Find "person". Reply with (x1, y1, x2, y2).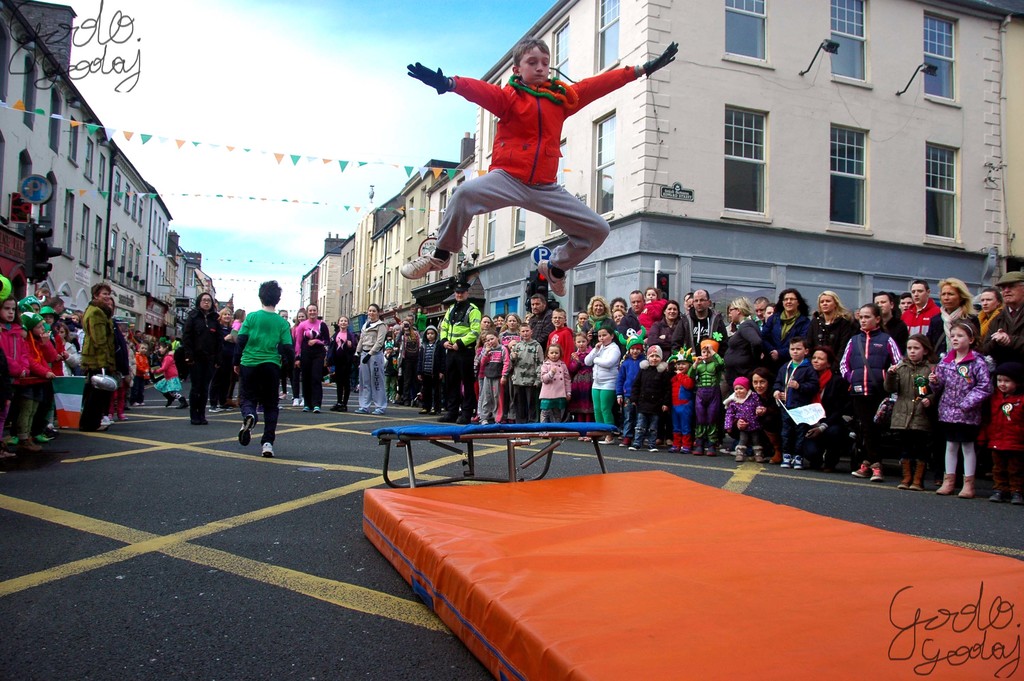
(437, 278, 485, 427).
